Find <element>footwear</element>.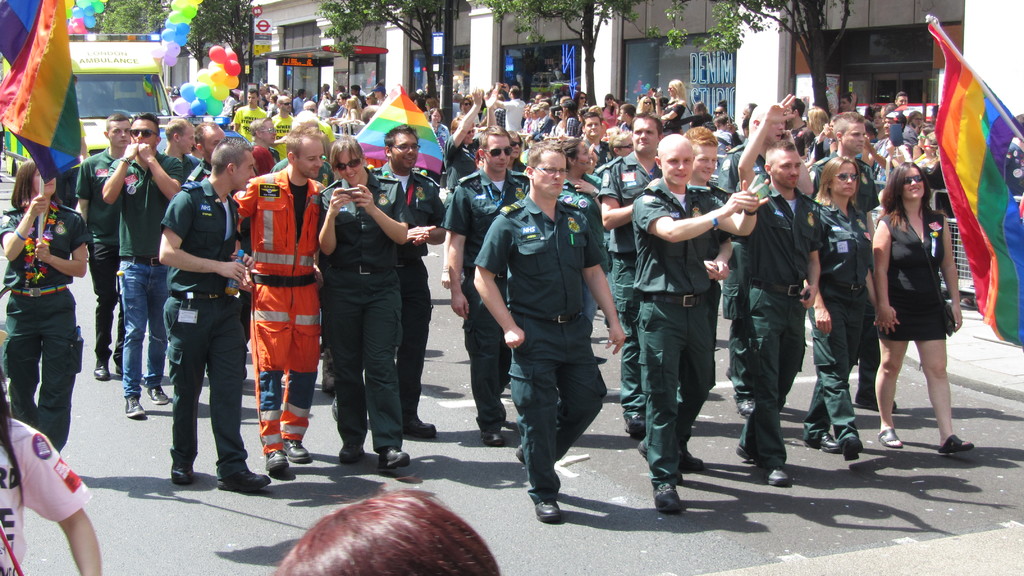
212, 468, 271, 492.
